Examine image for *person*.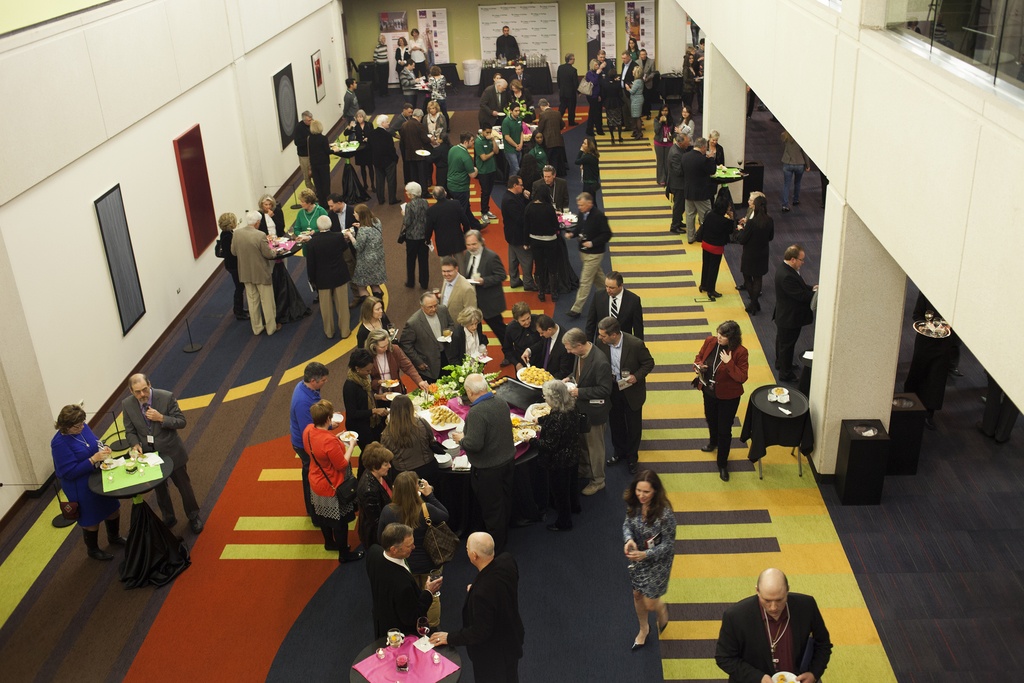
Examination result: rect(413, 29, 426, 73).
